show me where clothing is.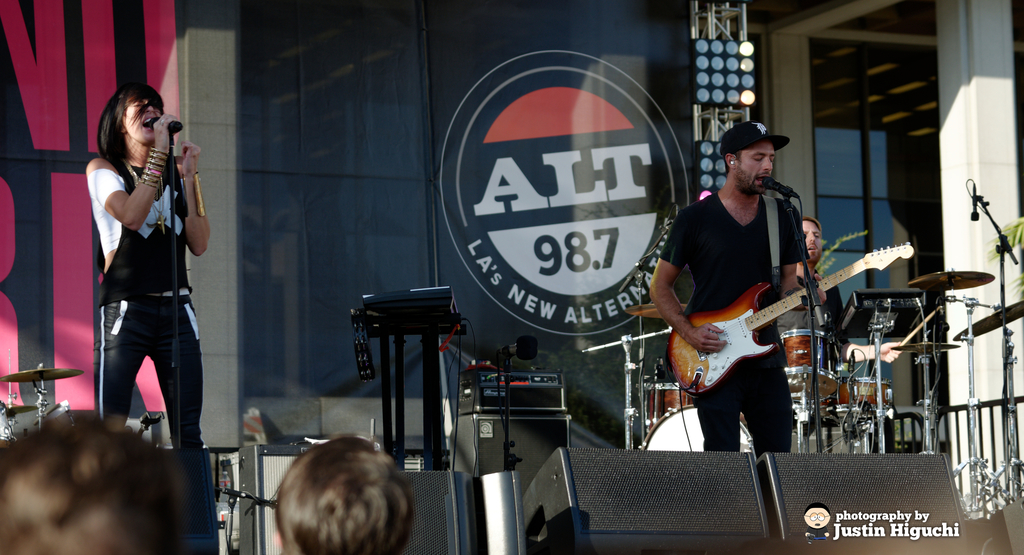
clothing is at BBox(88, 156, 206, 454).
